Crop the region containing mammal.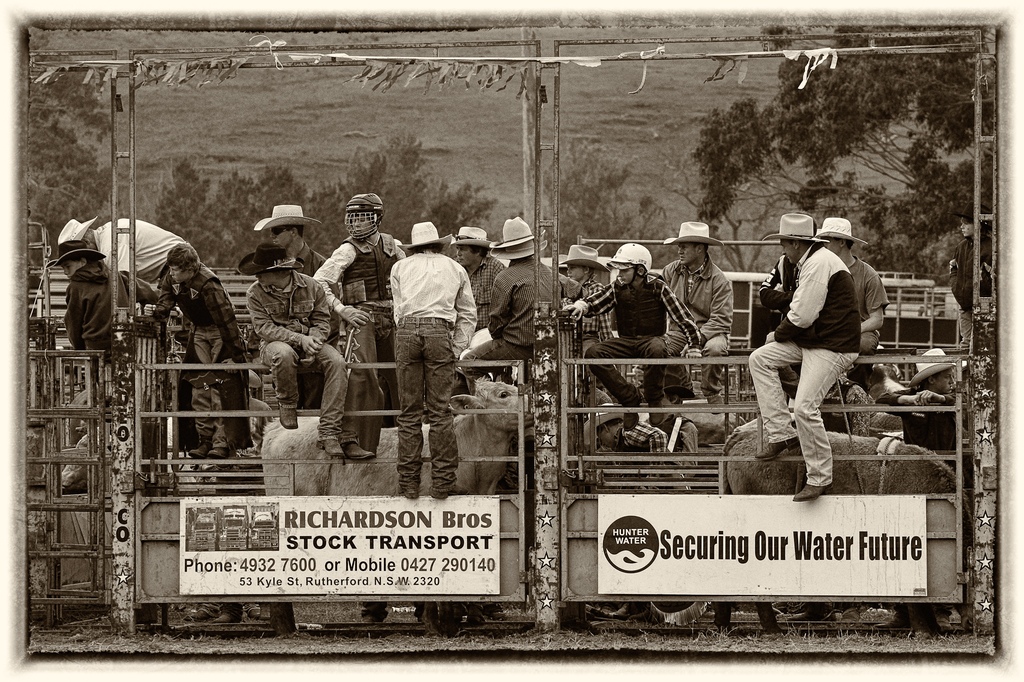
Crop region: {"left": 458, "top": 214, "right": 590, "bottom": 404}.
